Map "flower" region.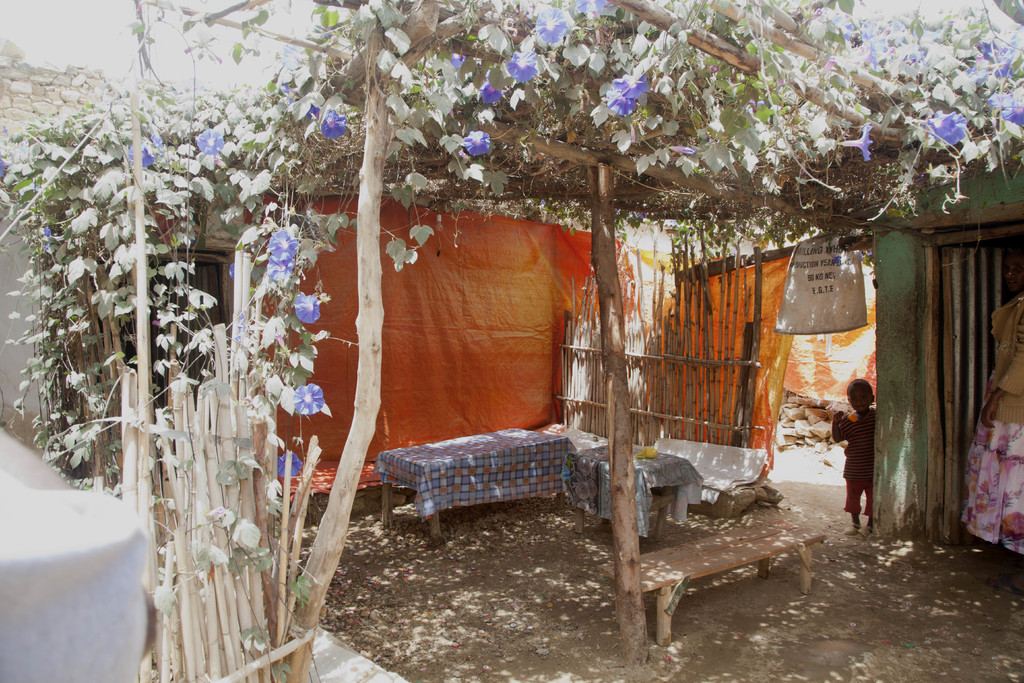
Mapped to [x1=127, y1=142, x2=154, y2=168].
